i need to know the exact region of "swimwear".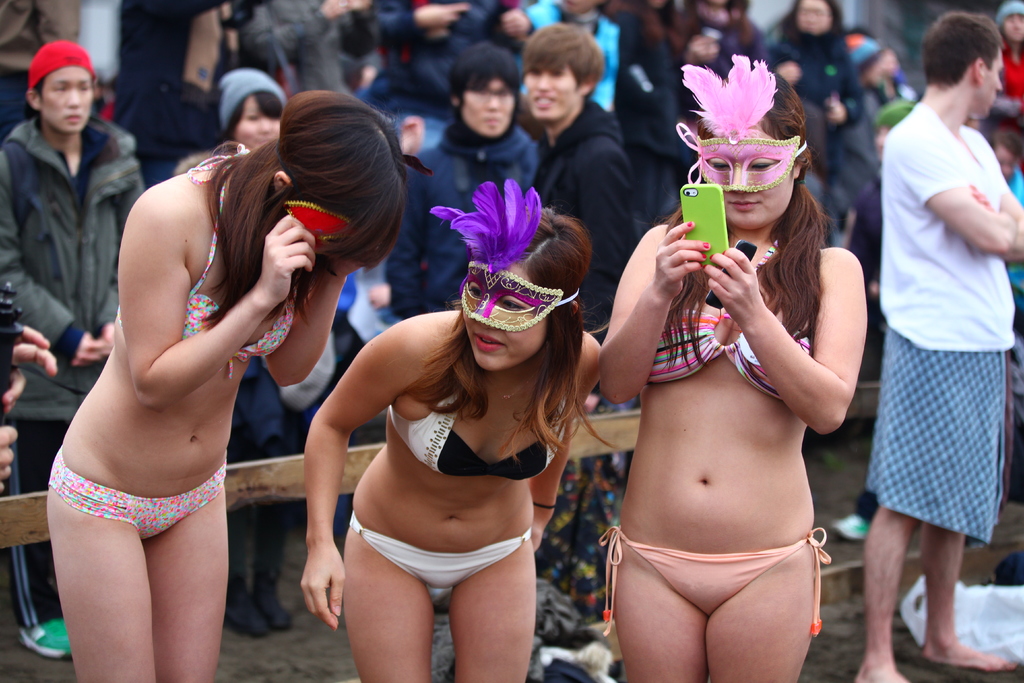
Region: {"x1": 350, "y1": 511, "x2": 531, "y2": 588}.
